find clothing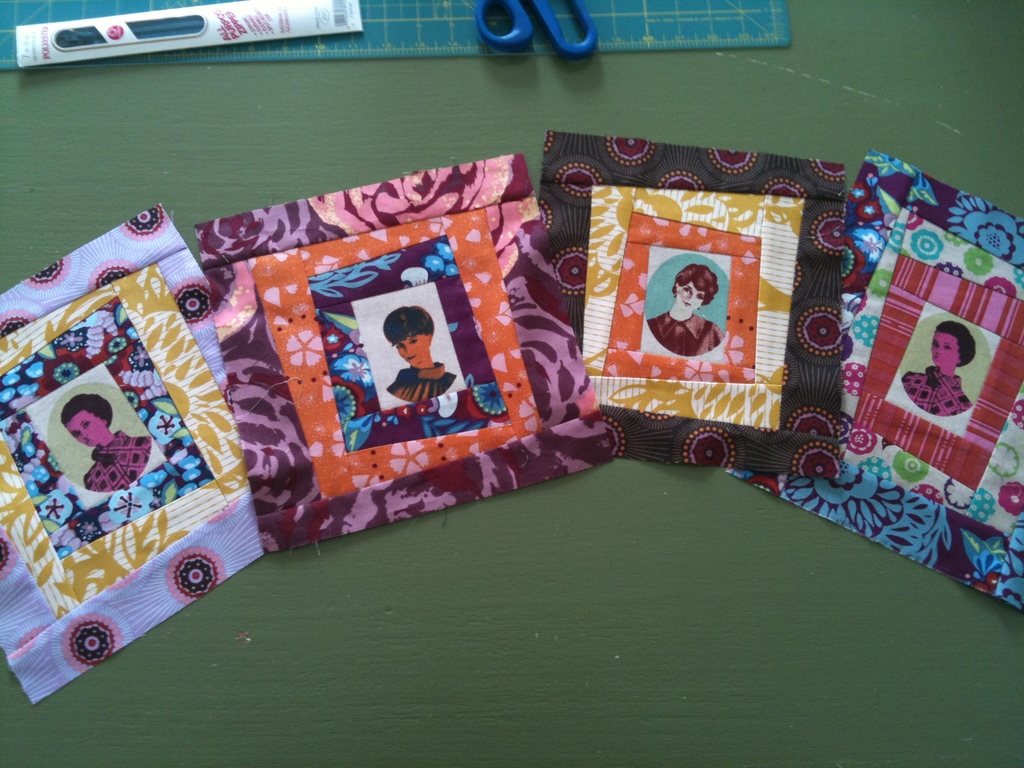
bbox(84, 425, 146, 495)
